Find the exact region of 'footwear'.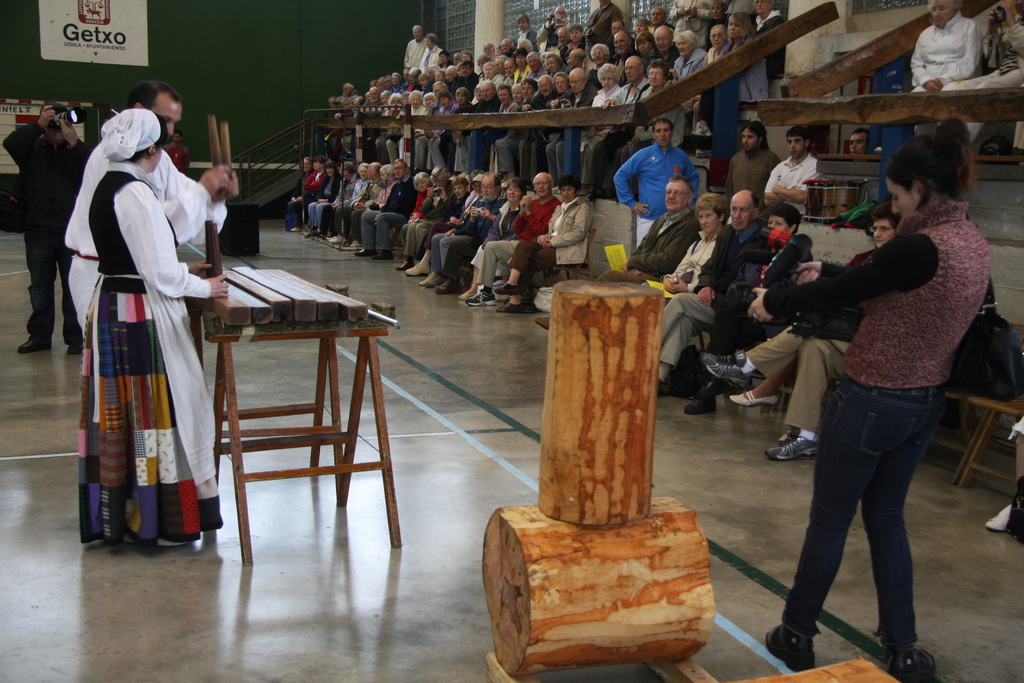
Exact region: crop(984, 502, 1016, 533).
